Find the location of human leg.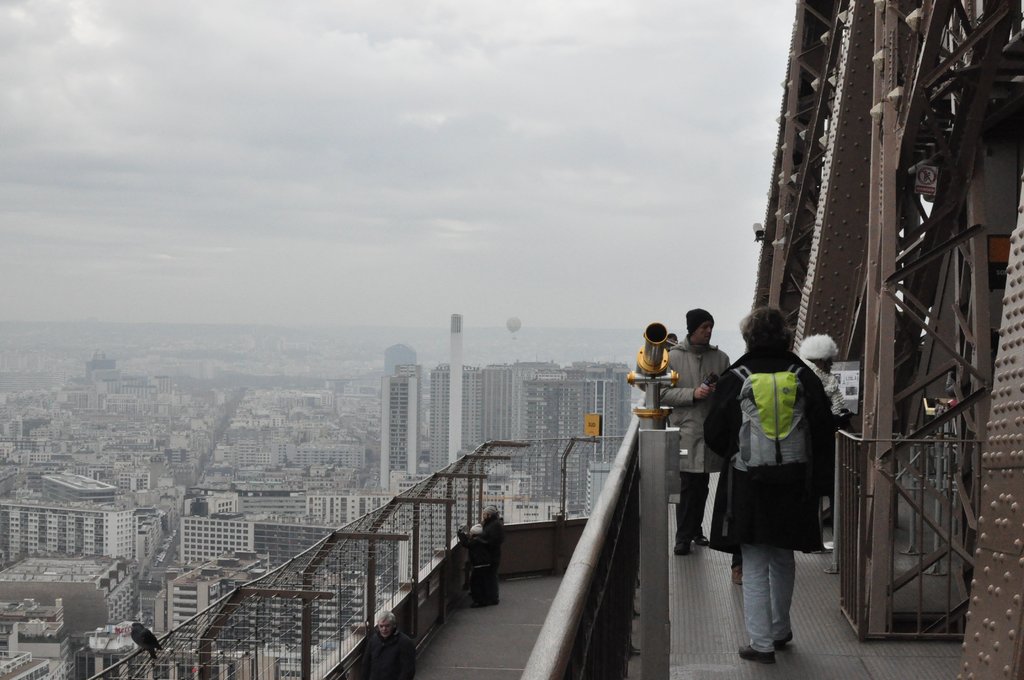
Location: (x1=732, y1=538, x2=796, y2=661).
